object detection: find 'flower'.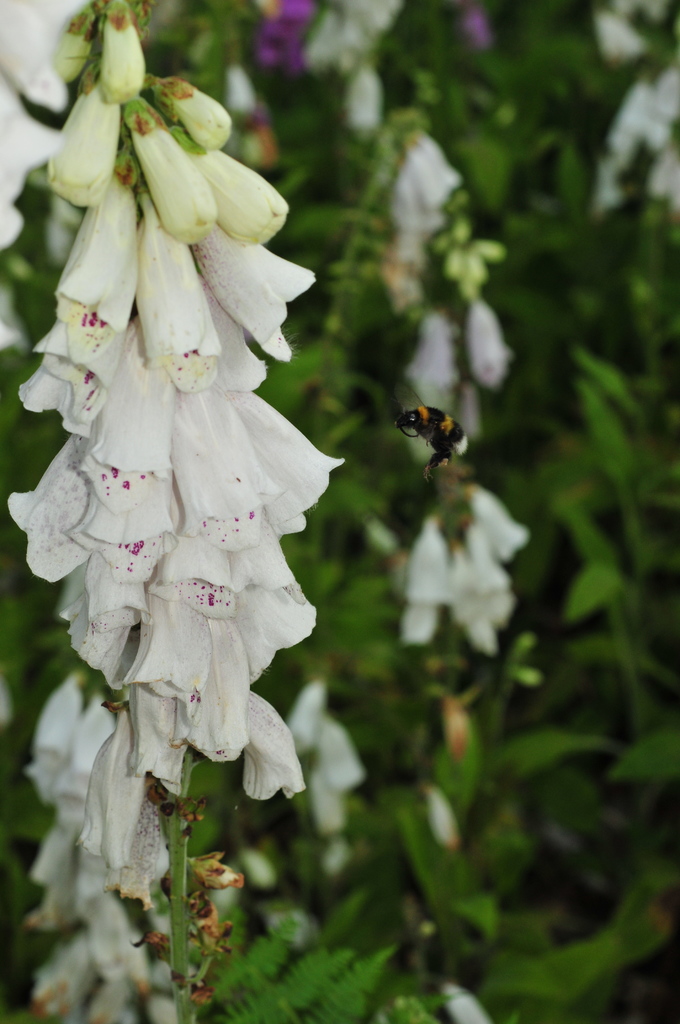
0/283/26/358.
